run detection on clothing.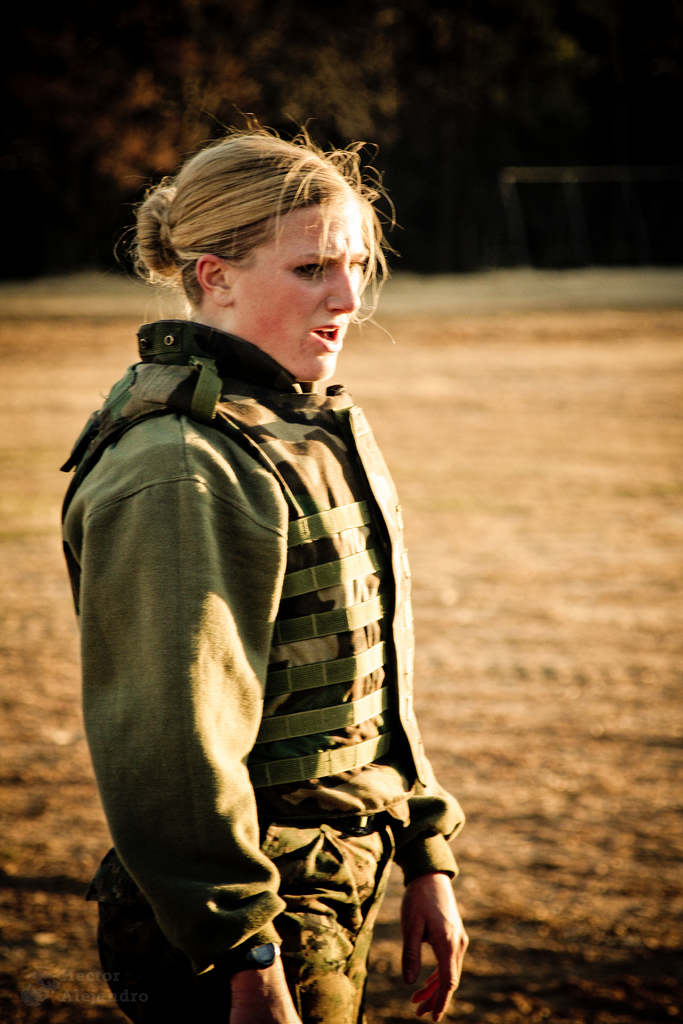
Result: [44,307,427,984].
